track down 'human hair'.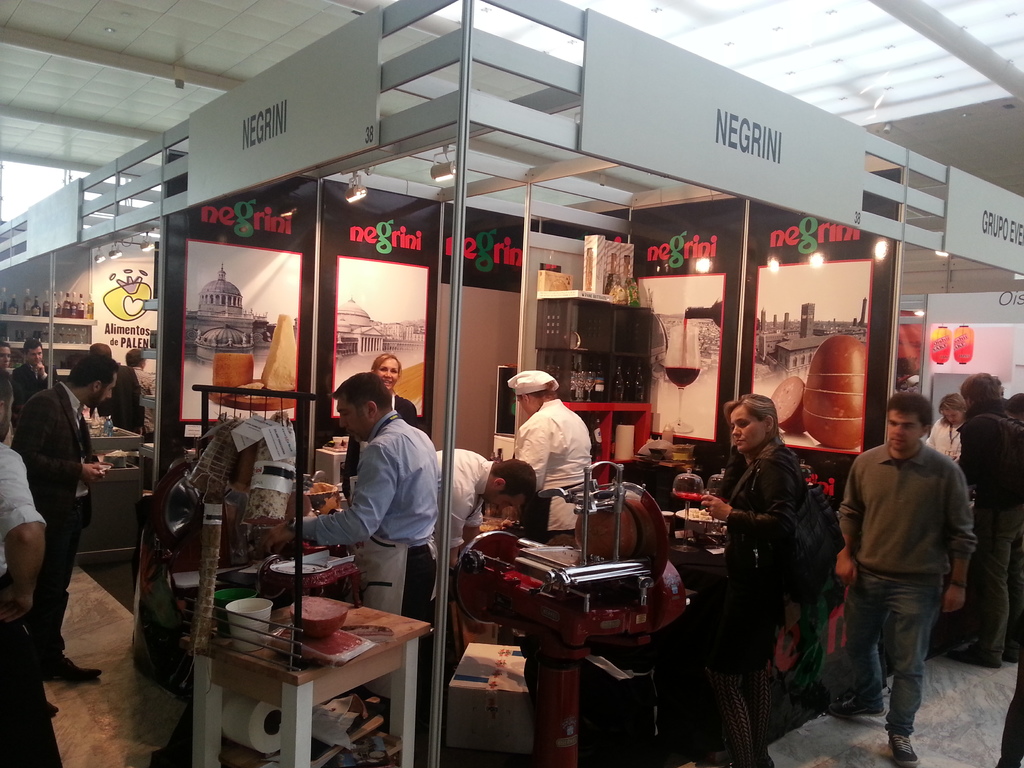
Tracked to <region>328, 371, 392, 410</region>.
